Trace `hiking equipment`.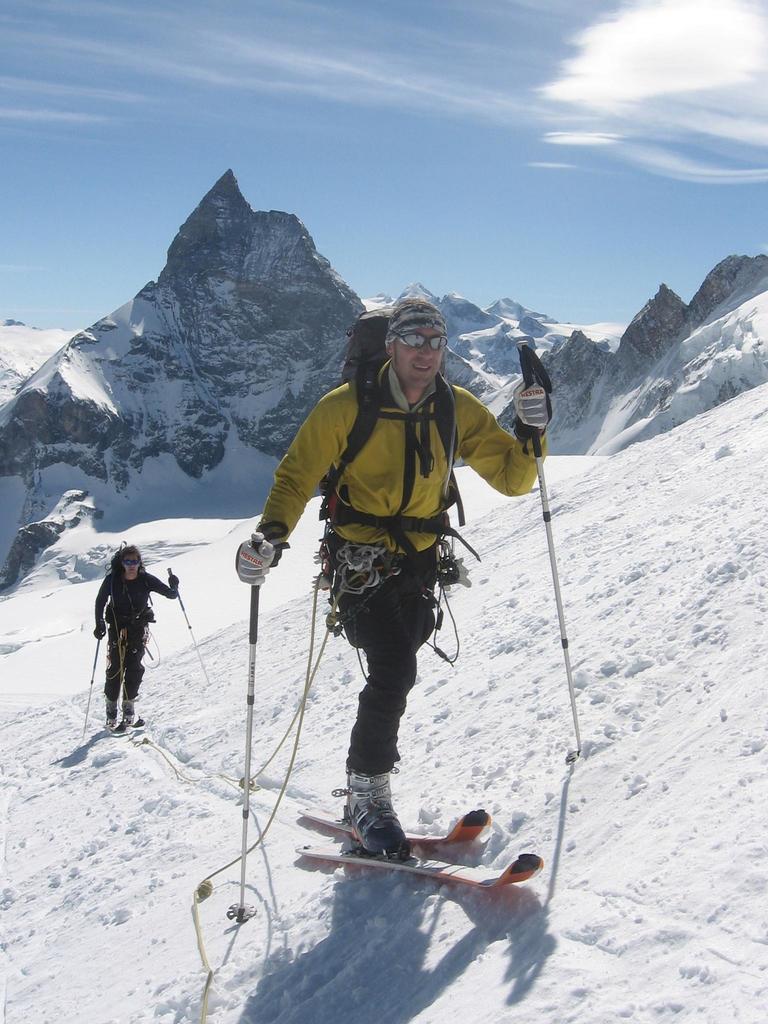
Traced to [81,620,109,738].
